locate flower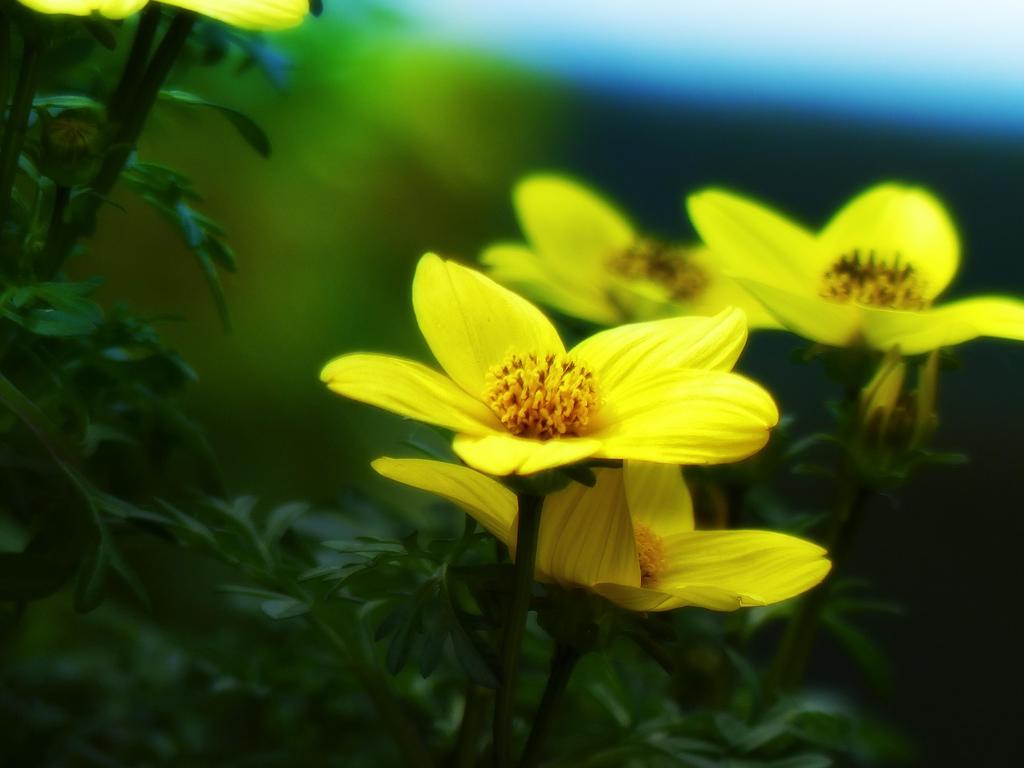
locate(9, 0, 308, 40)
